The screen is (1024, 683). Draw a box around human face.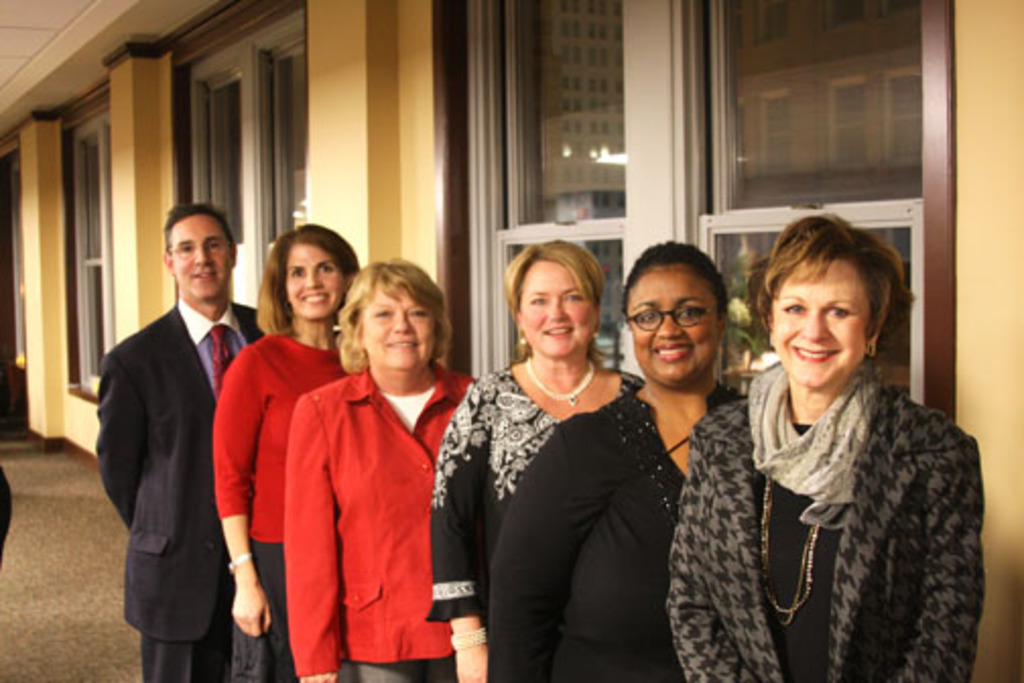
<box>512,252,607,366</box>.
